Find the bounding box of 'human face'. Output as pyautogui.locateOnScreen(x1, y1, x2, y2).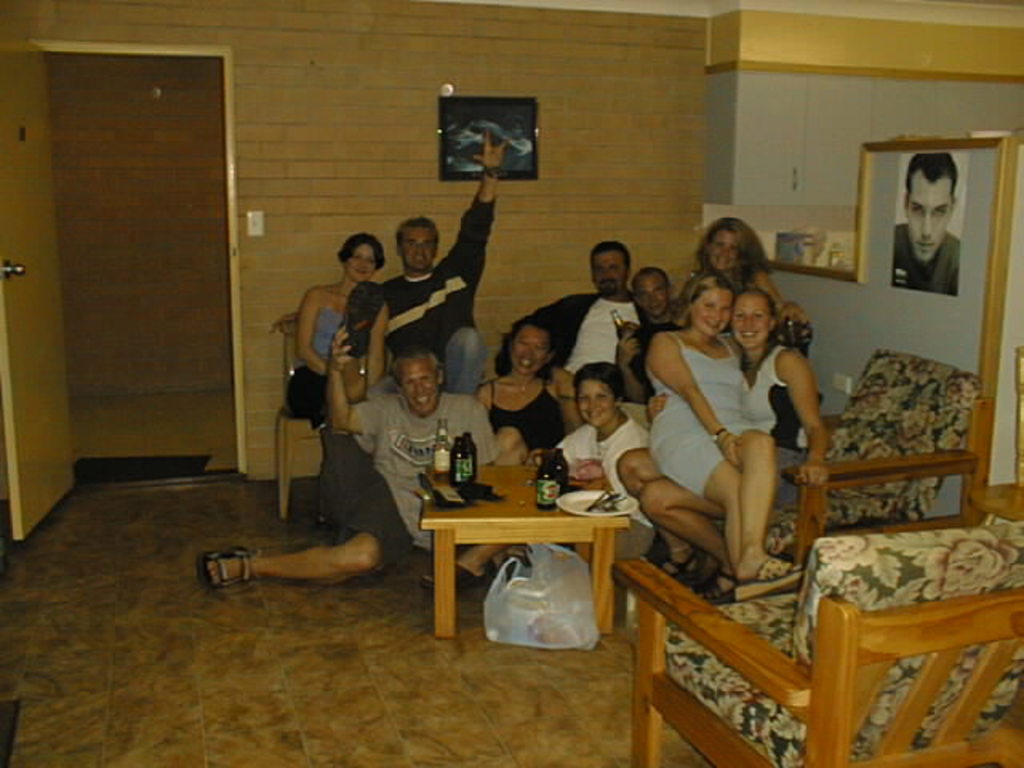
pyautogui.locateOnScreen(584, 251, 629, 301).
